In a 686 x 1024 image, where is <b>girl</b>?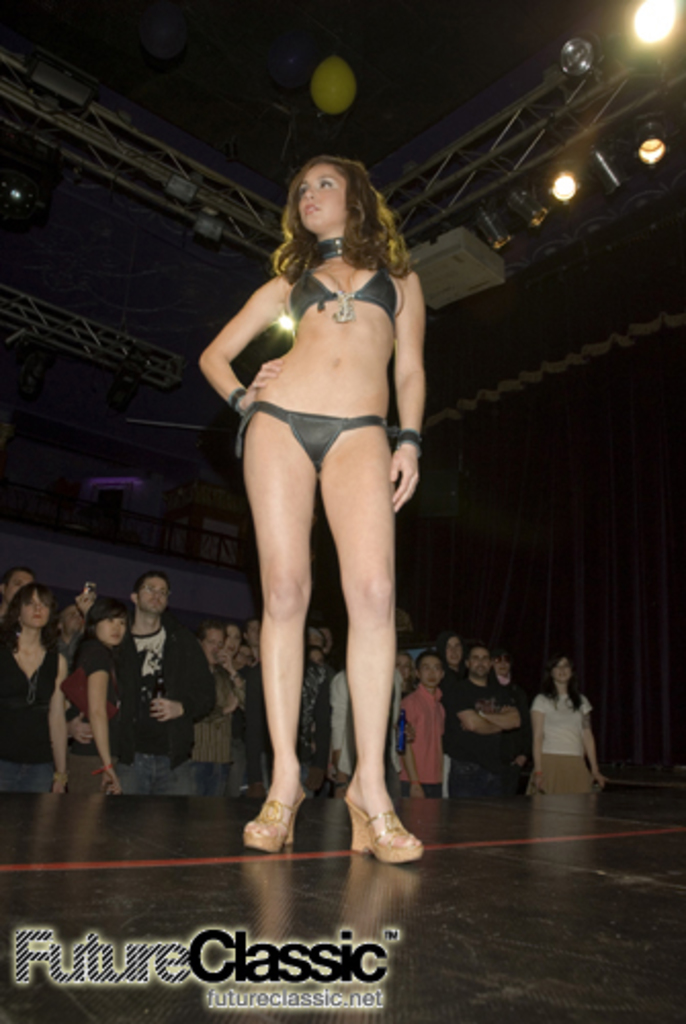
[195, 156, 420, 870].
